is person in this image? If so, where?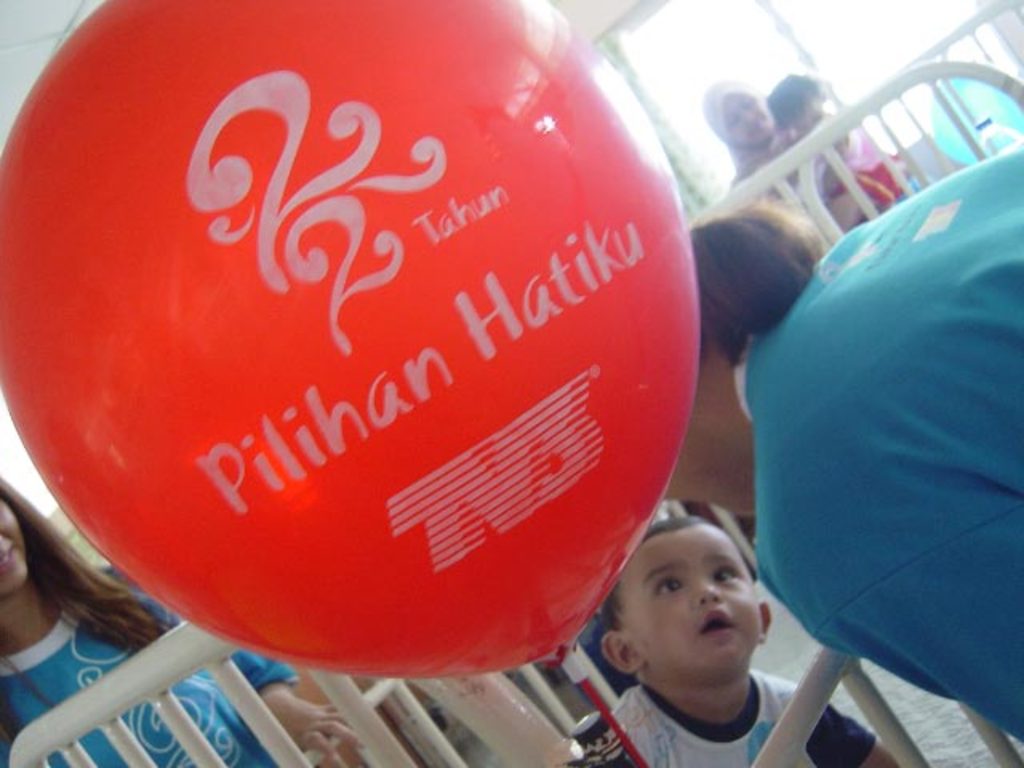
Yes, at [left=702, top=82, right=877, bottom=240].
